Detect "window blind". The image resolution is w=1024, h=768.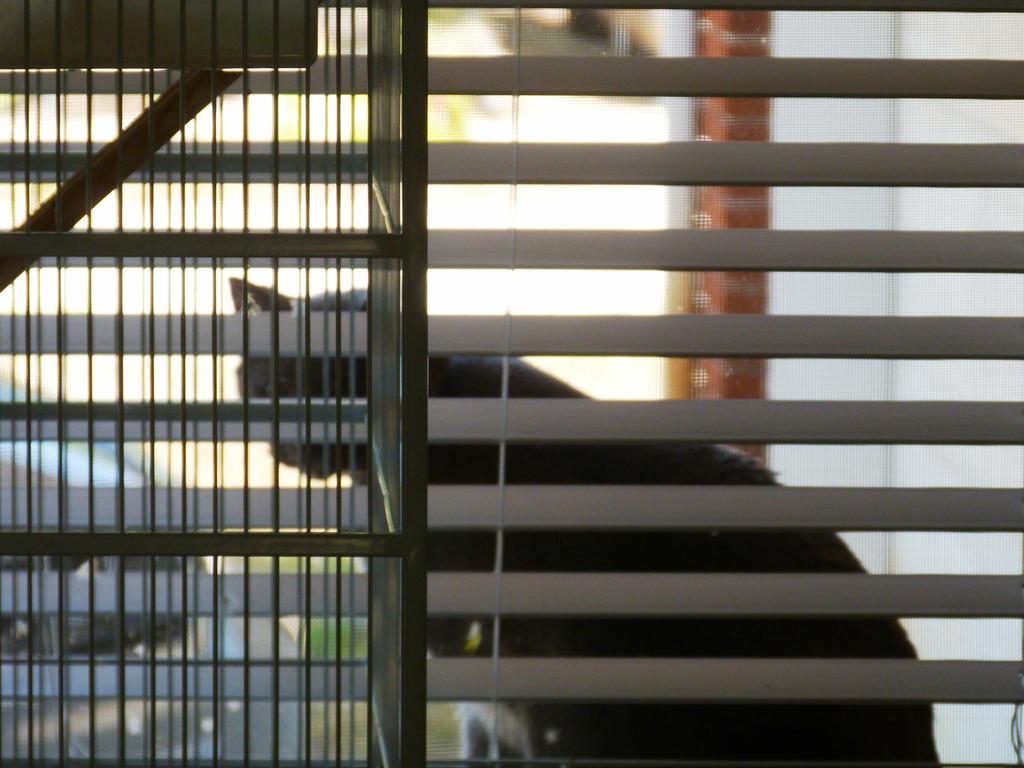
0,0,1023,767.
